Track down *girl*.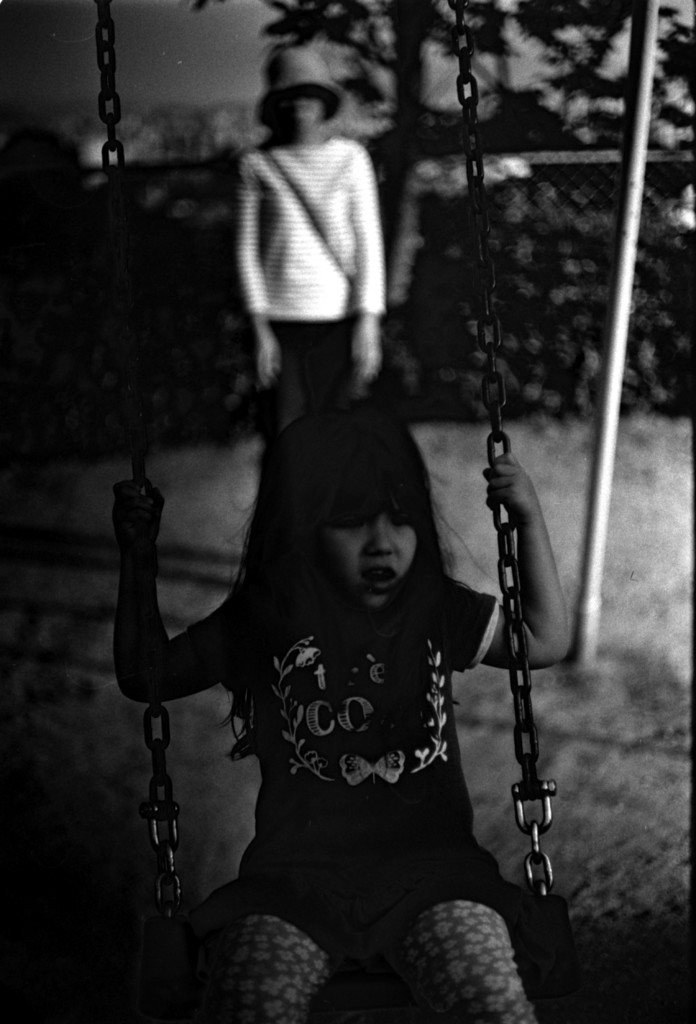
Tracked to 235 87 384 437.
